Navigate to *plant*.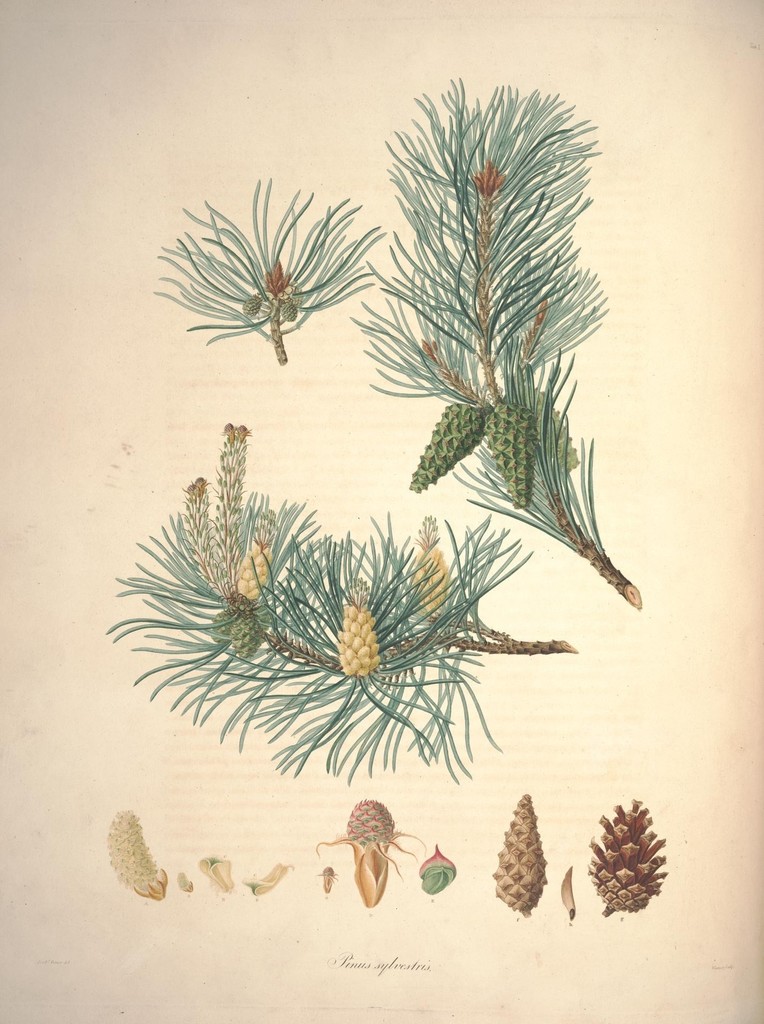
Navigation target: [345,66,651,605].
